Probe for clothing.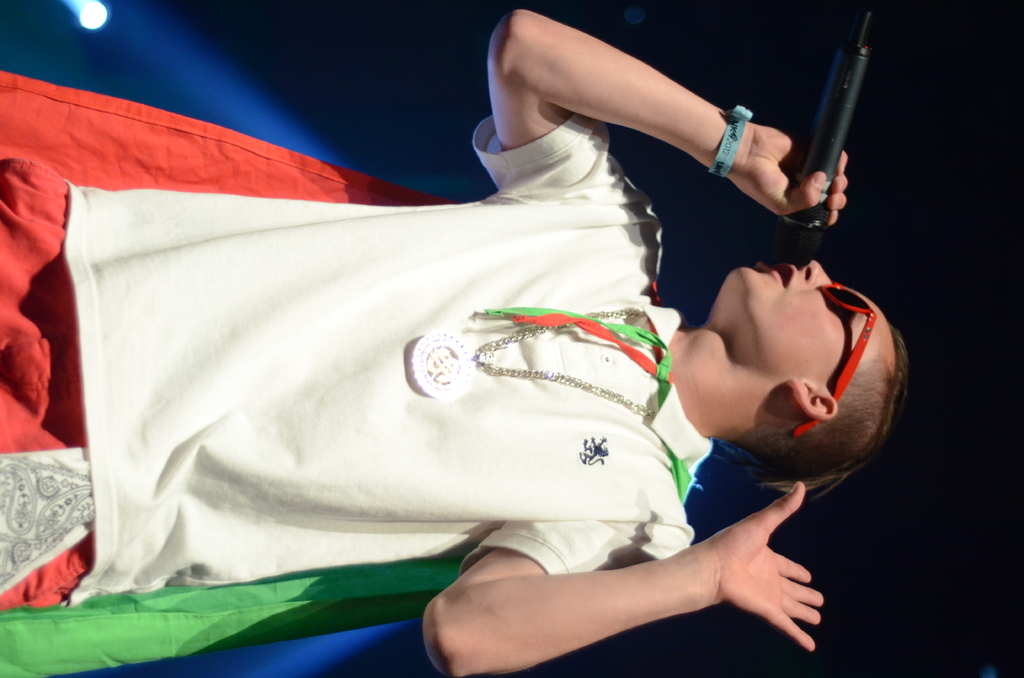
Probe result: (46,75,818,650).
